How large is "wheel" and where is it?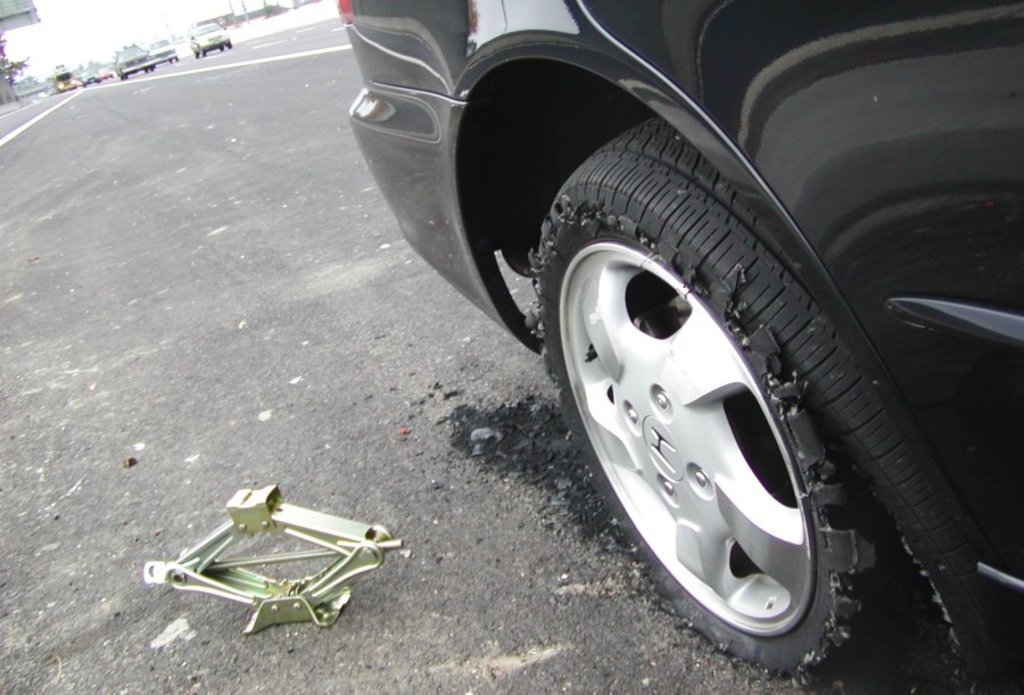
Bounding box: [167,58,171,60].
